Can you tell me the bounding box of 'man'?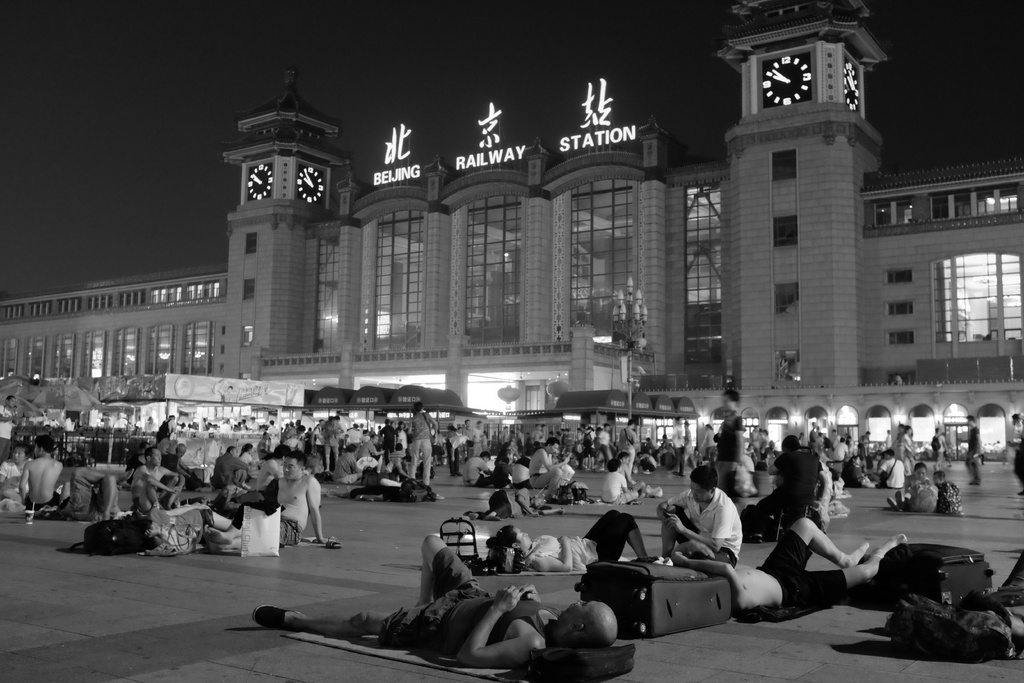
bbox=[651, 498, 936, 623].
